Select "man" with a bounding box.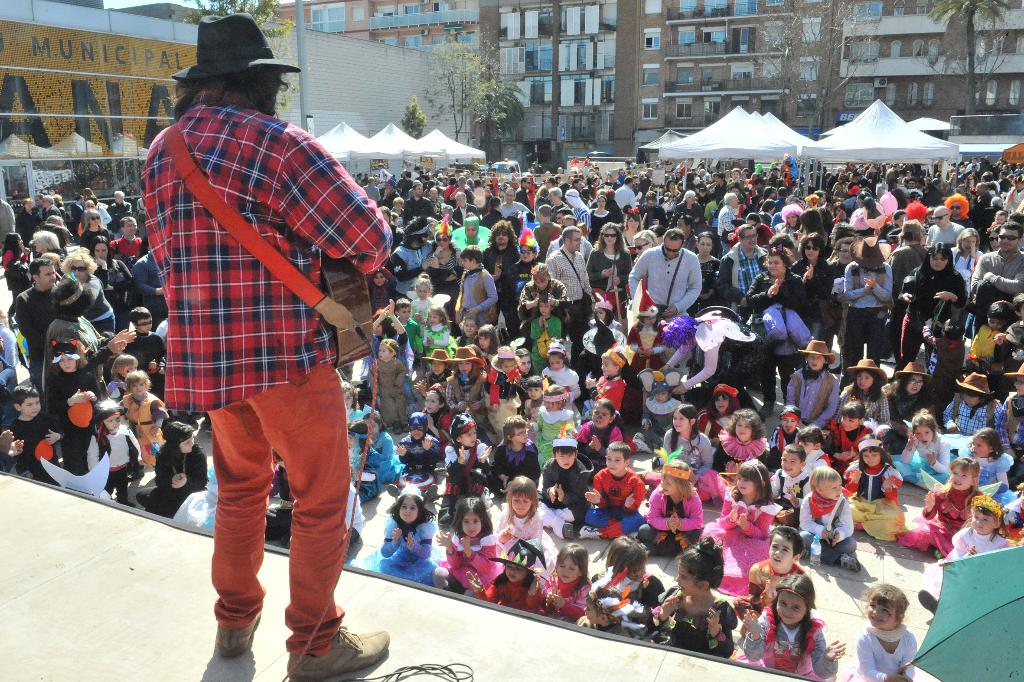
[x1=541, y1=213, x2=595, y2=263].
